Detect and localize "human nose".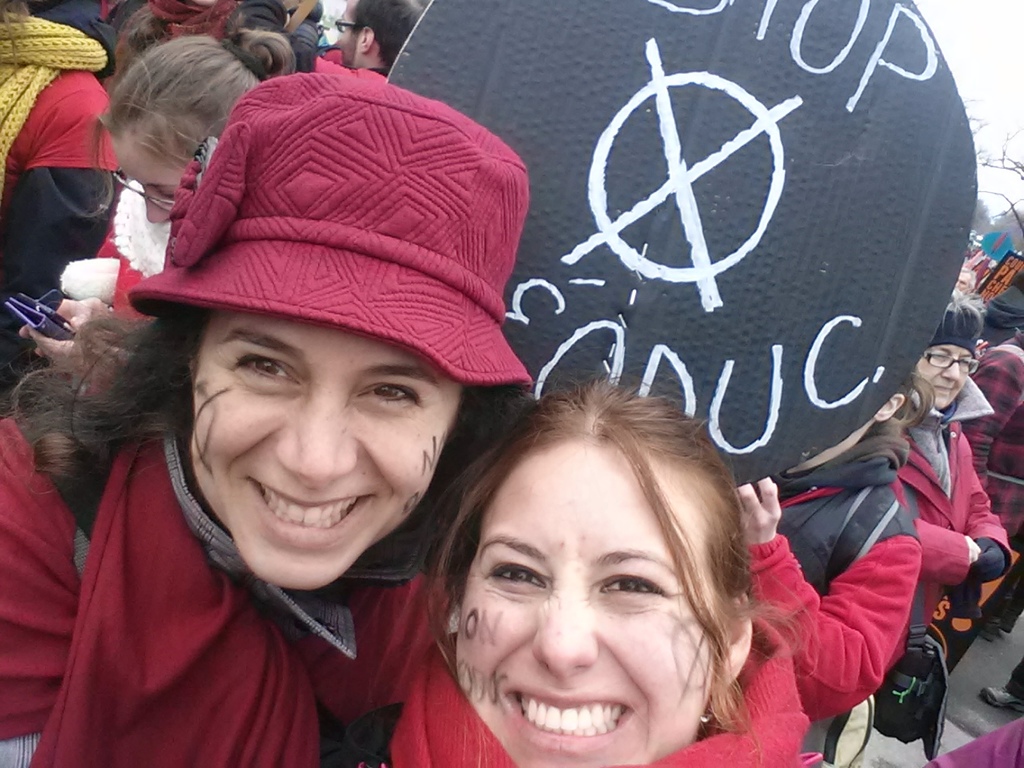
Localized at crop(945, 364, 961, 380).
